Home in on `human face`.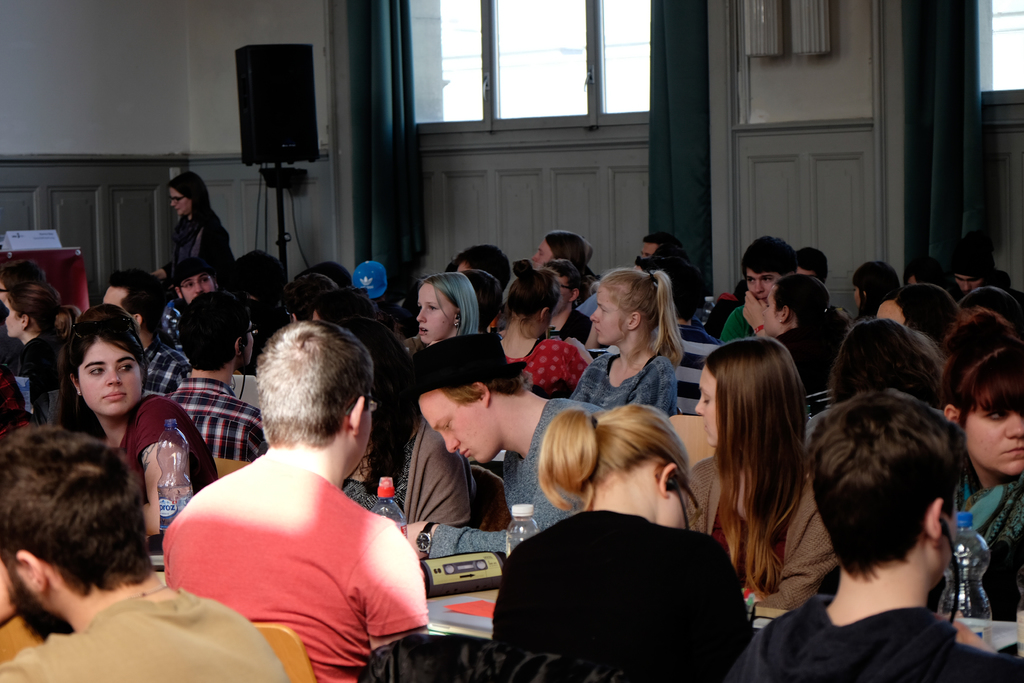
Homed in at (x1=170, y1=186, x2=191, y2=215).
